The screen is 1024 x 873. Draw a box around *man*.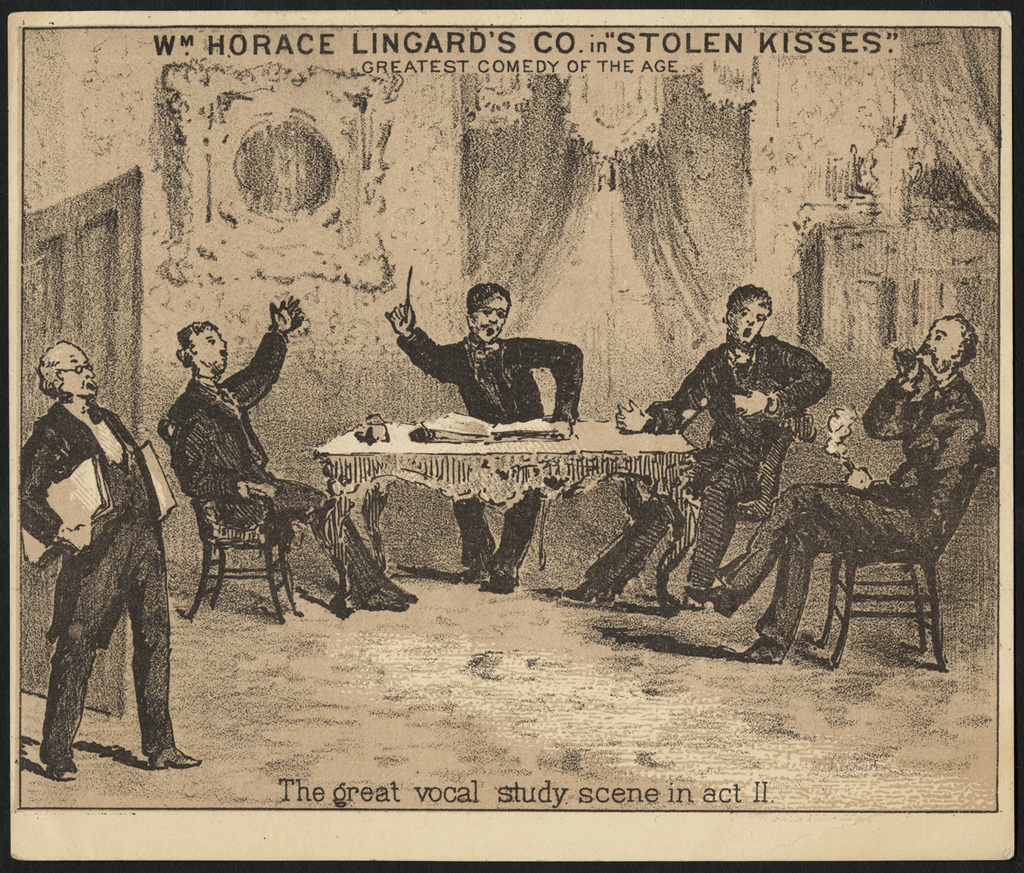
(x1=163, y1=289, x2=418, y2=614).
